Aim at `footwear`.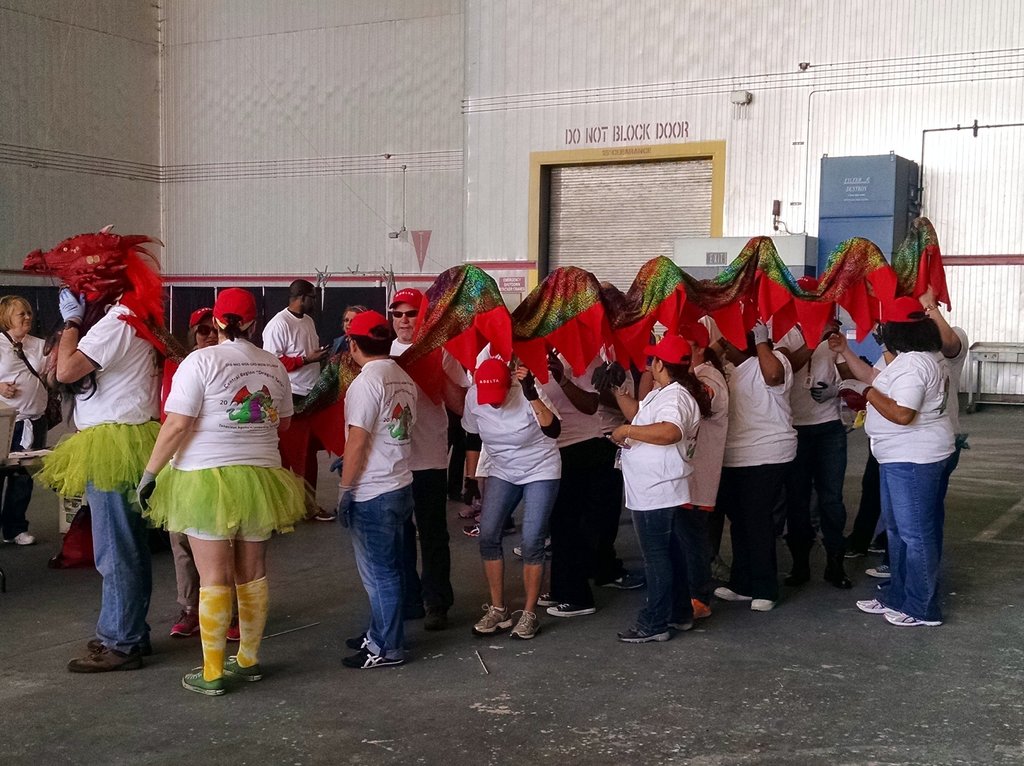
Aimed at <region>317, 504, 334, 525</region>.
